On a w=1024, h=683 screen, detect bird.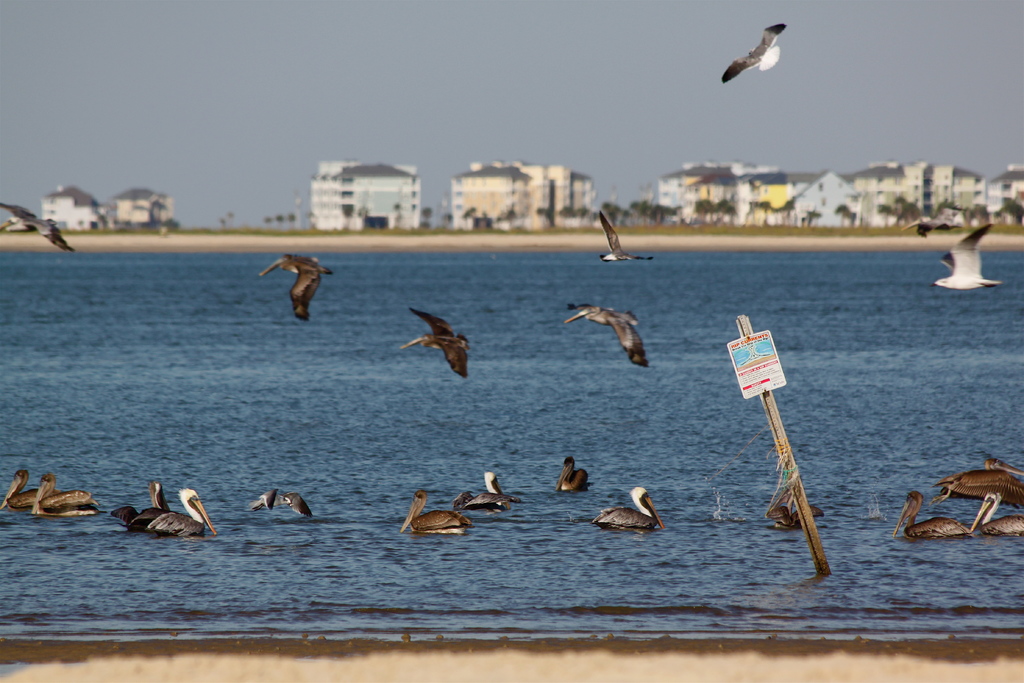
{"left": 397, "top": 484, "right": 472, "bottom": 533}.
